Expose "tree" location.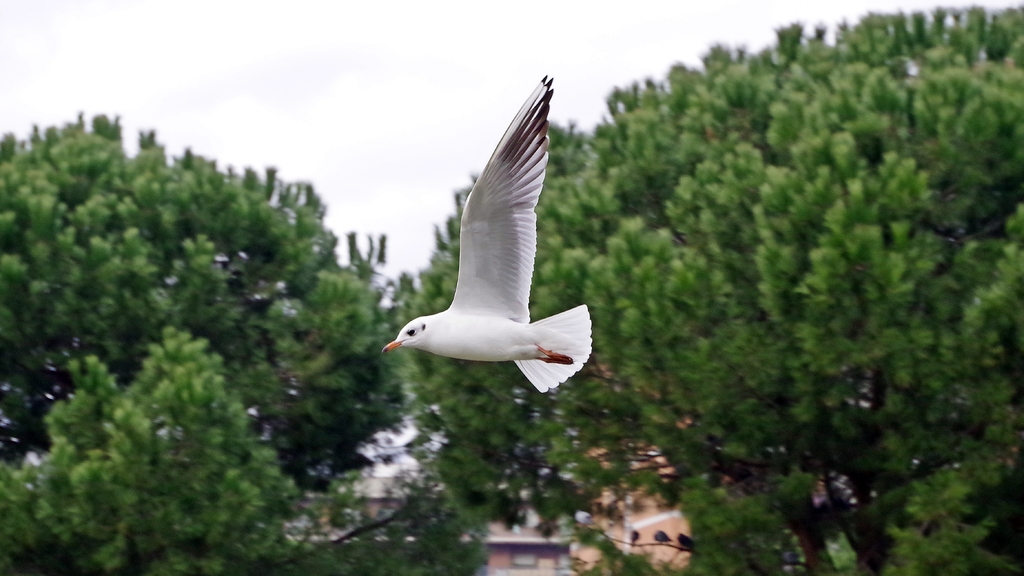
Exposed at bbox=[0, 112, 490, 575].
